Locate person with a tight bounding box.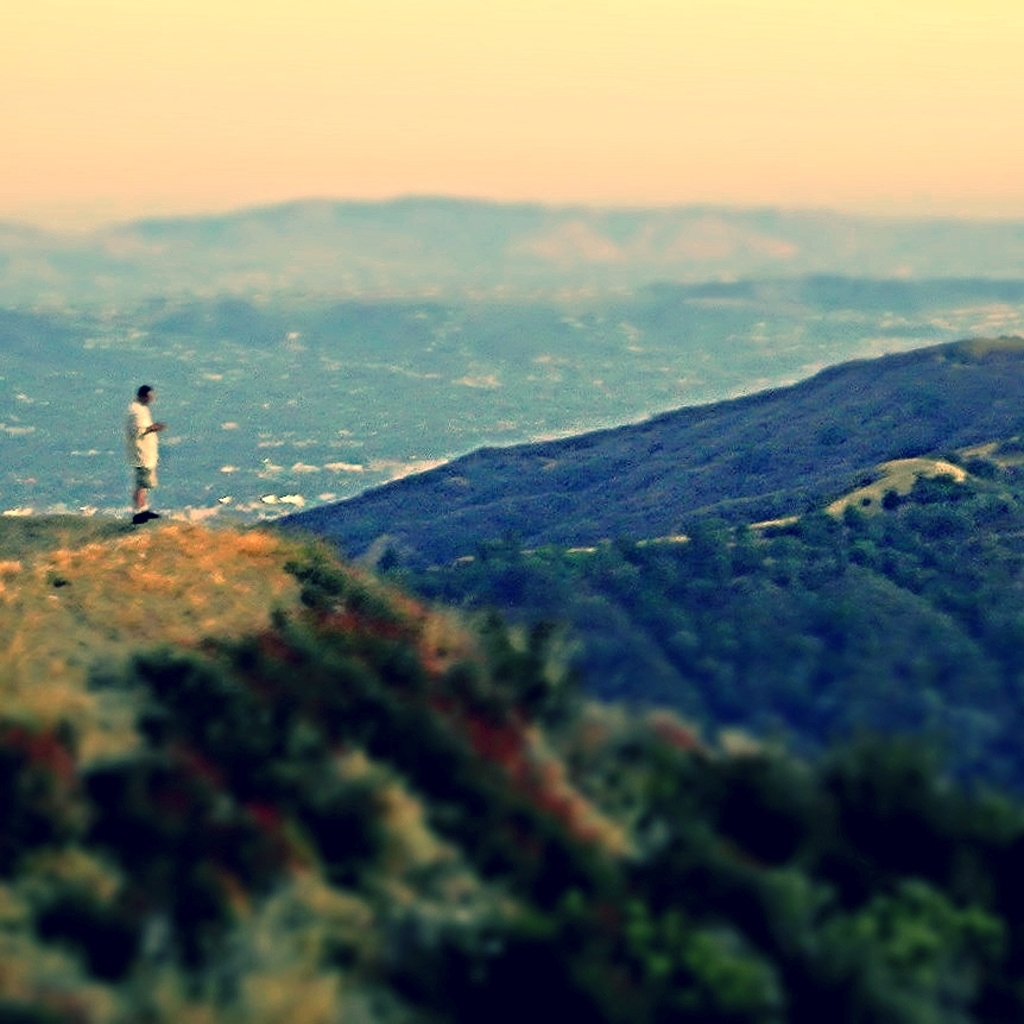
BBox(125, 381, 163, 527).
